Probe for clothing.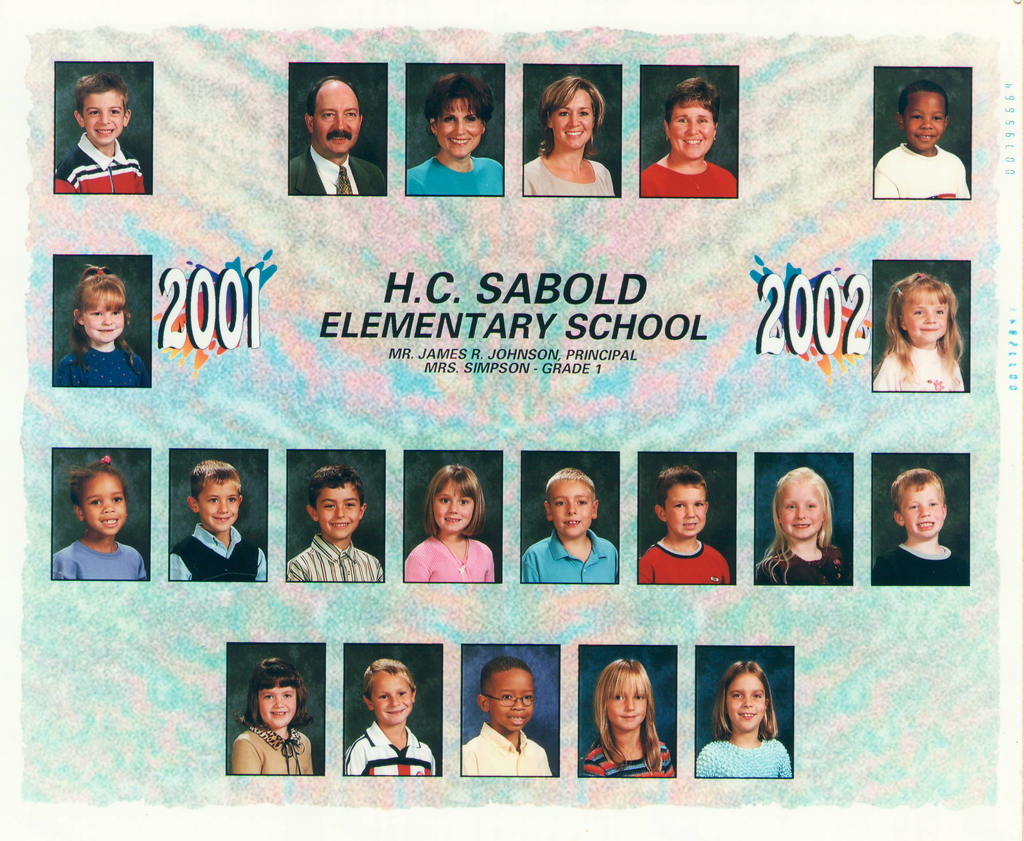
Probe result: <box>524,540,623,584</box>.
